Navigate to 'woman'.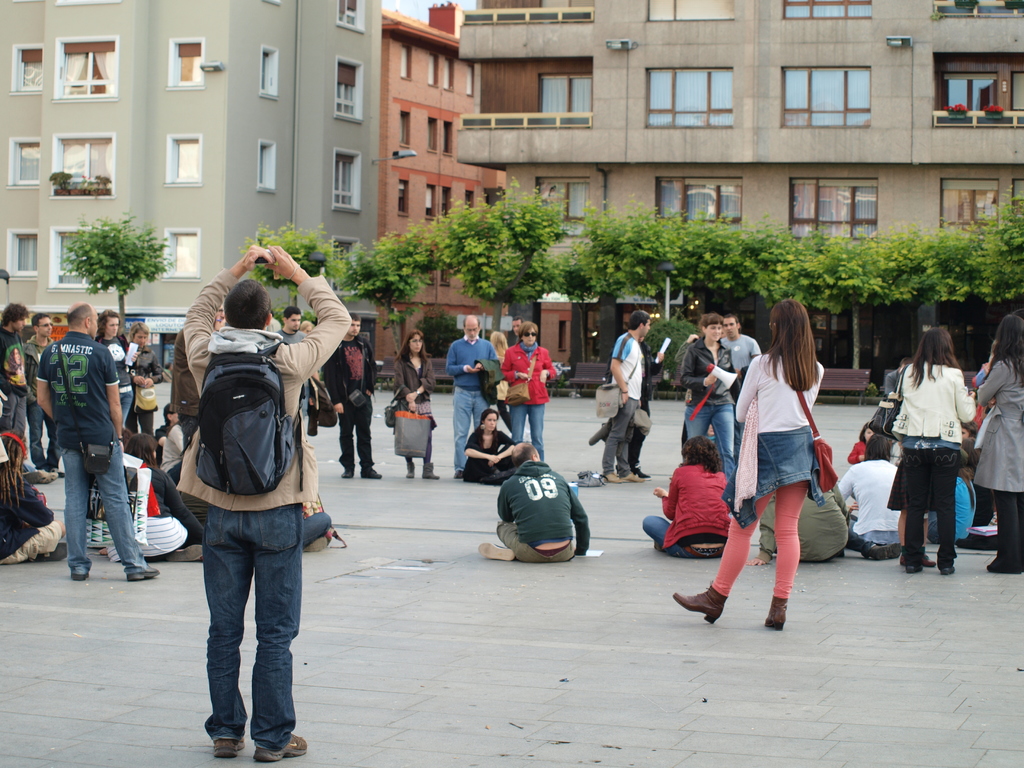
Navigation target: bbox(682, 313, 737, 483).
